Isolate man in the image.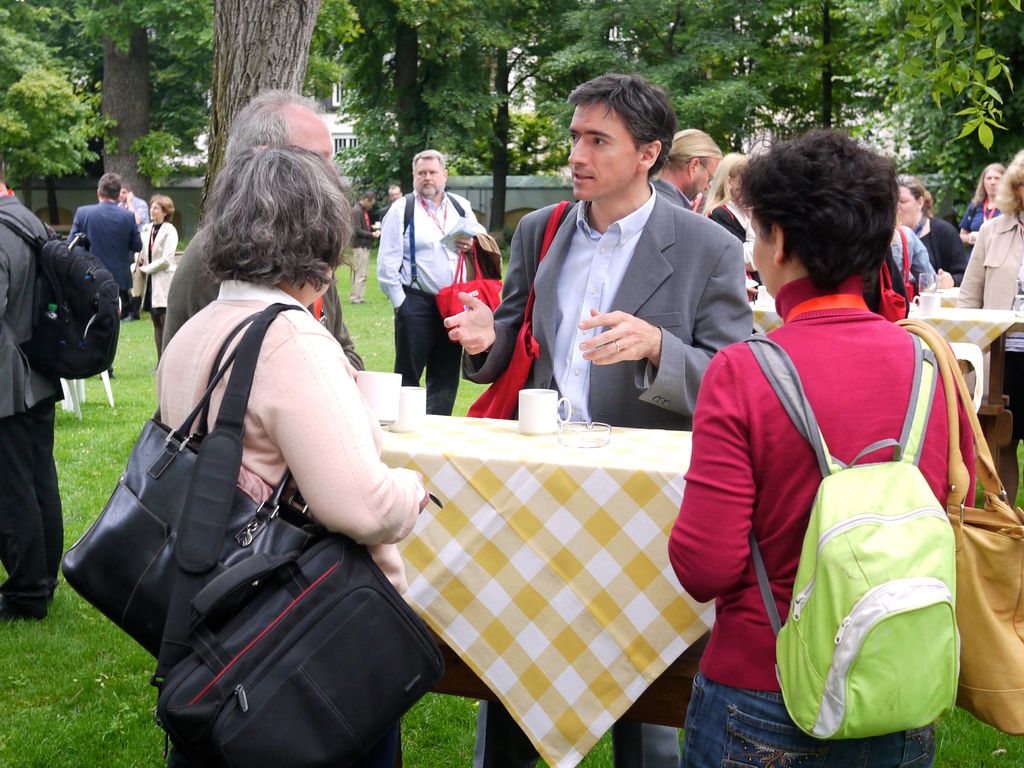
Isolated region: box=[0, 157, 68, 623].
